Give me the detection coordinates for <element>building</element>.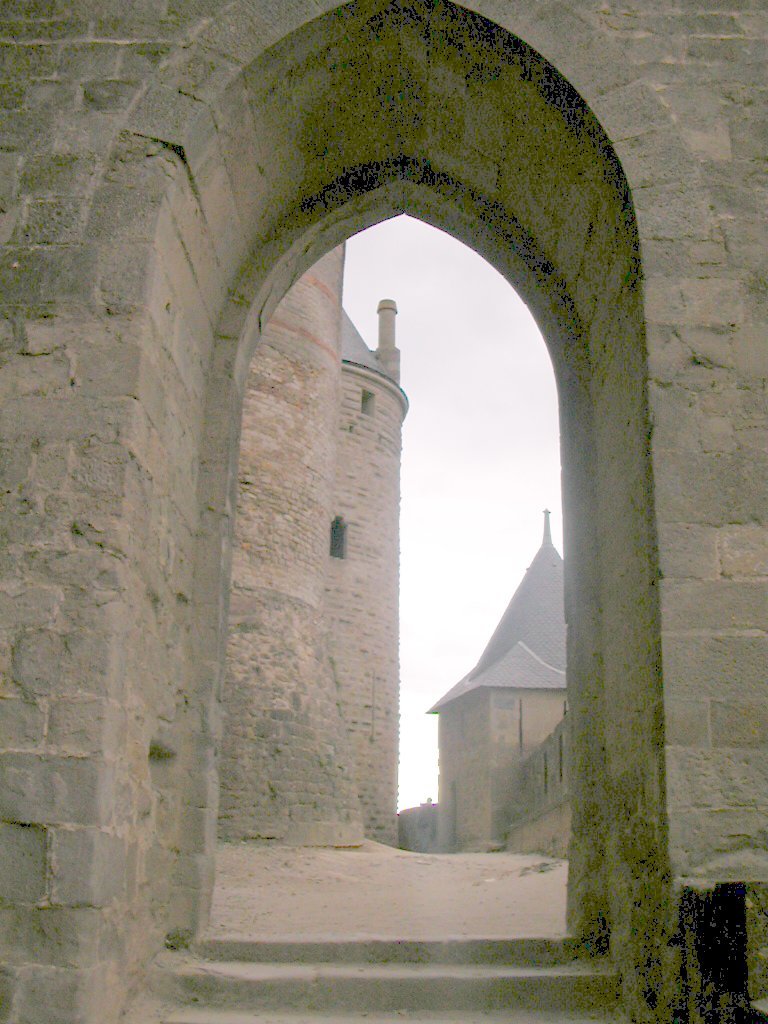
[397, 503, 587, 868].
